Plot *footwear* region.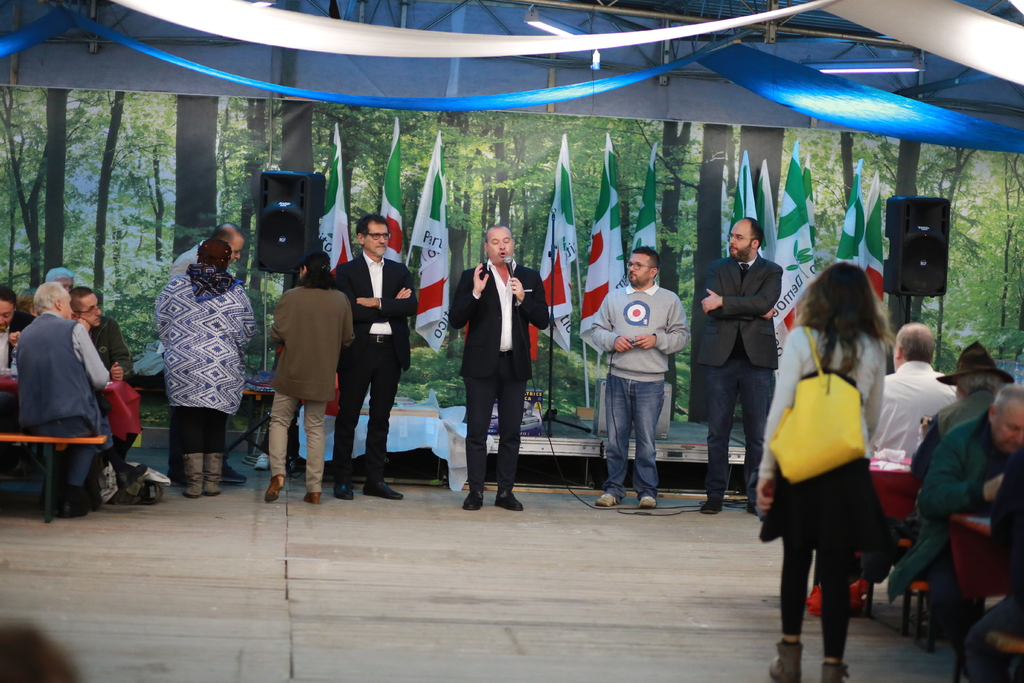
Plotted at <region>184, 454, 202, 495</region>.
